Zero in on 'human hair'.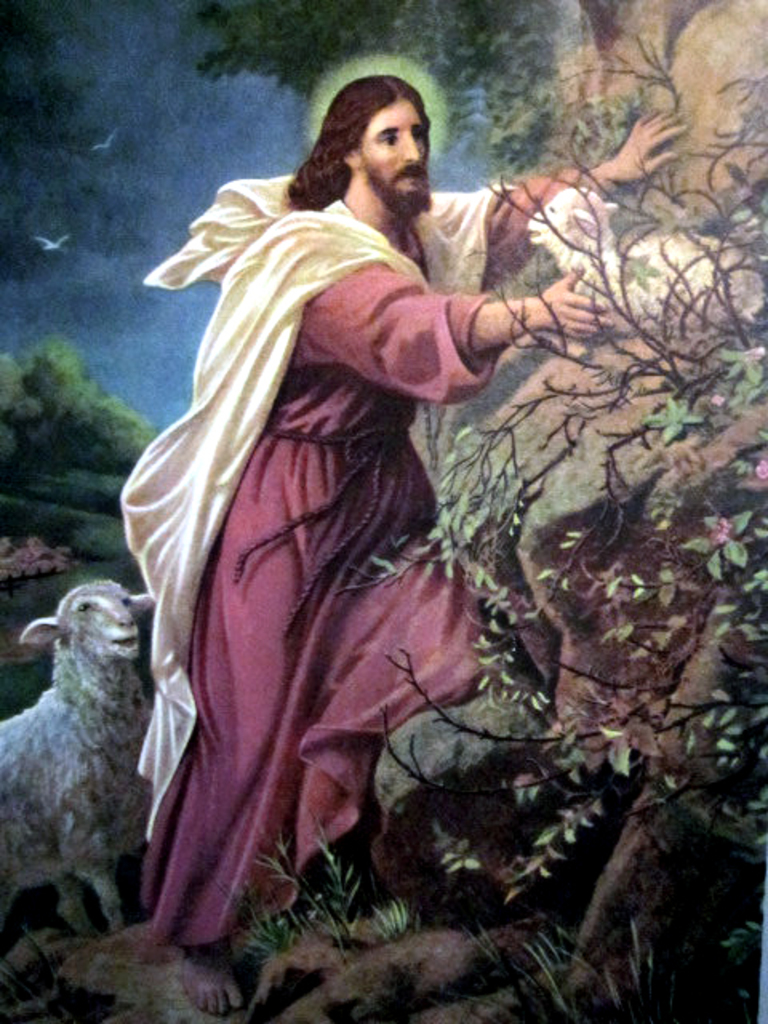
Zeroed in: BBox(278, 69, 442, 214).
